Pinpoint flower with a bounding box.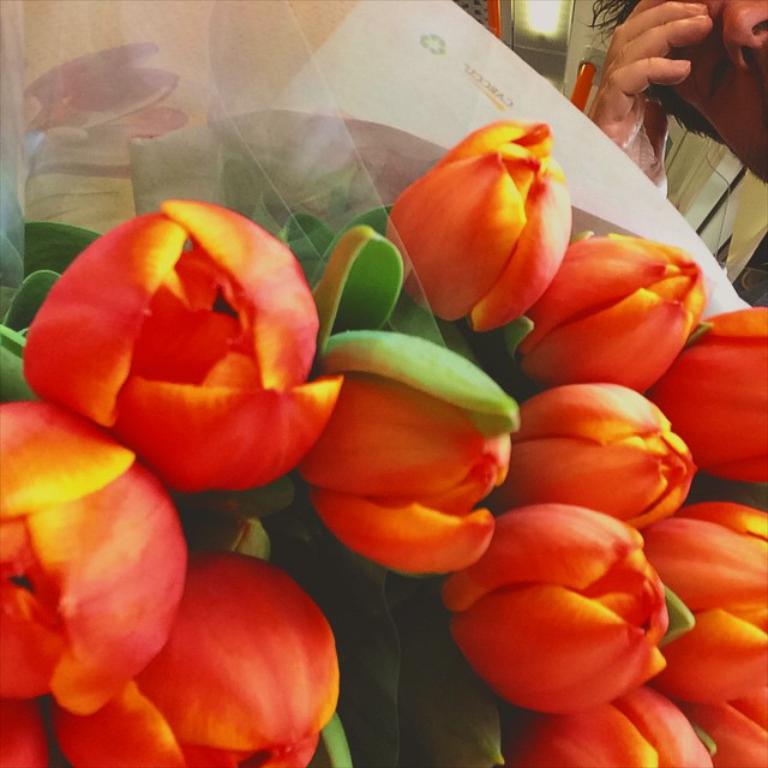
(436,503,689,718).
